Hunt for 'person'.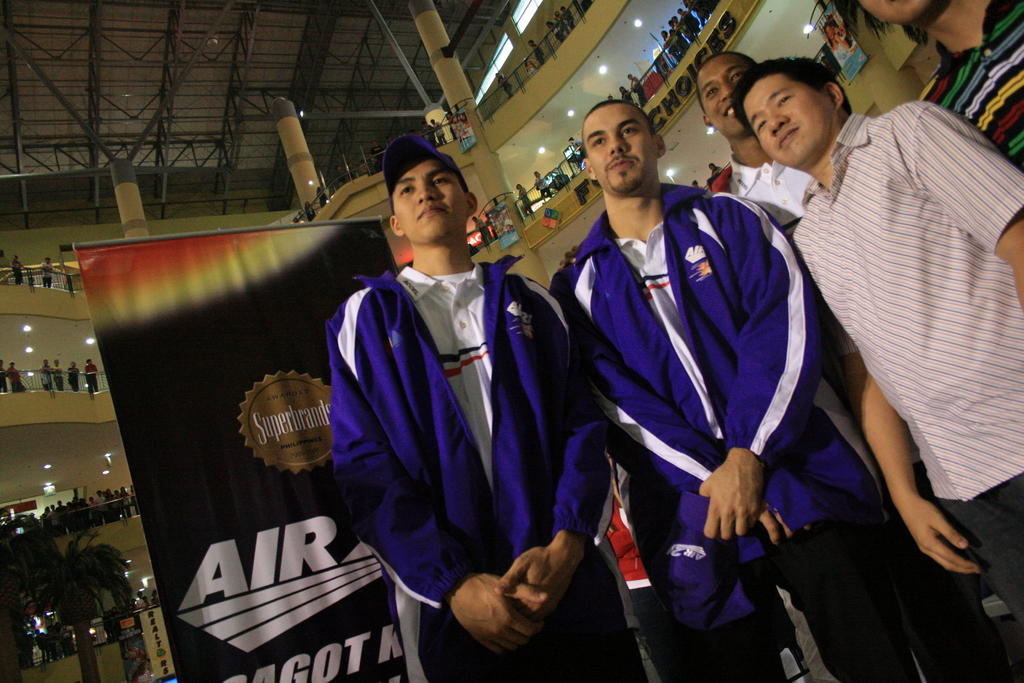
Hunted down at (702, 54, 818, 240).
